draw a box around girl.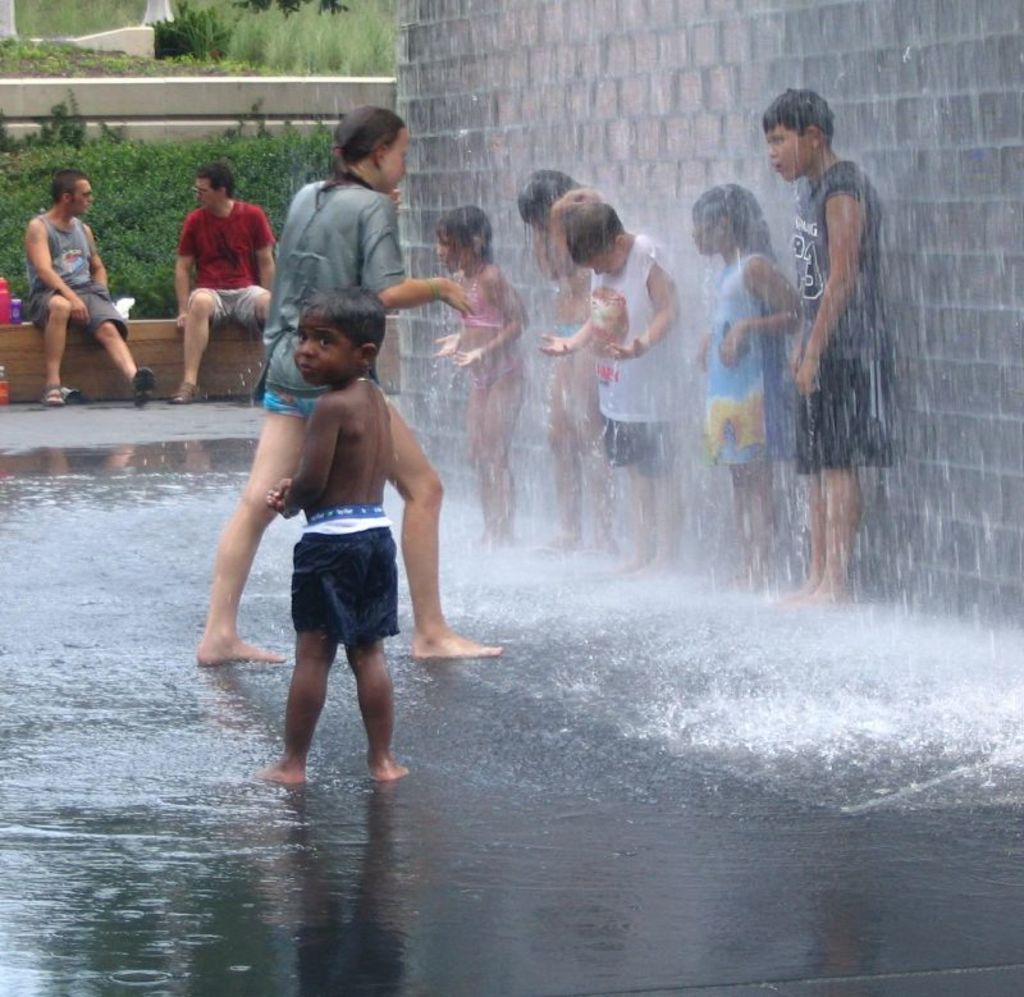
box(699, 182, 804, 591).
